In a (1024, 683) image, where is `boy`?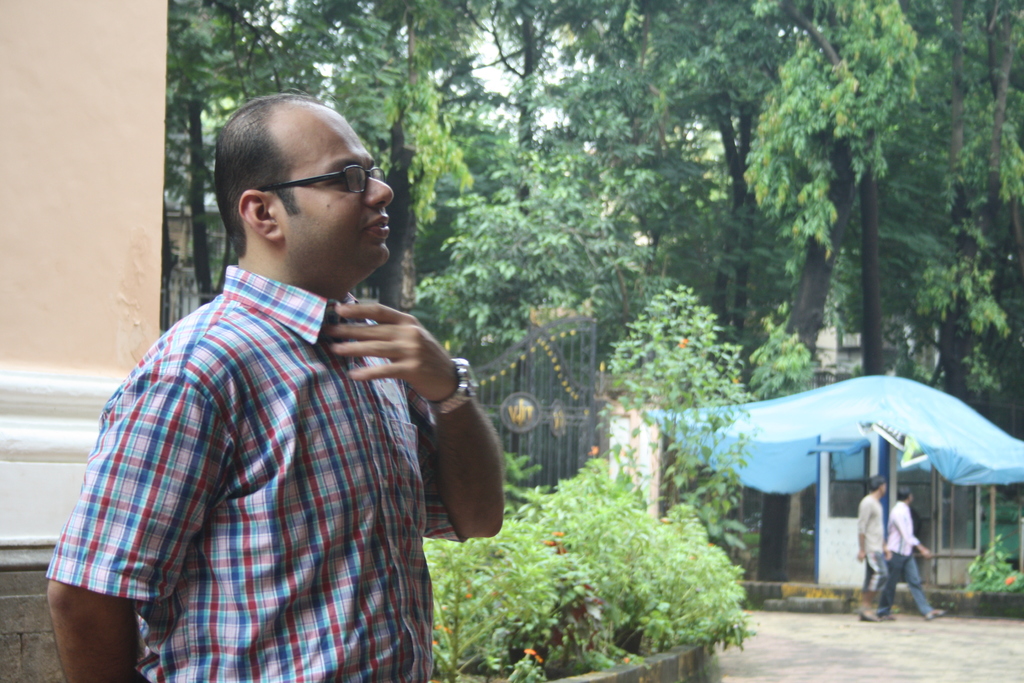
box(855, 472, 893, 623).
